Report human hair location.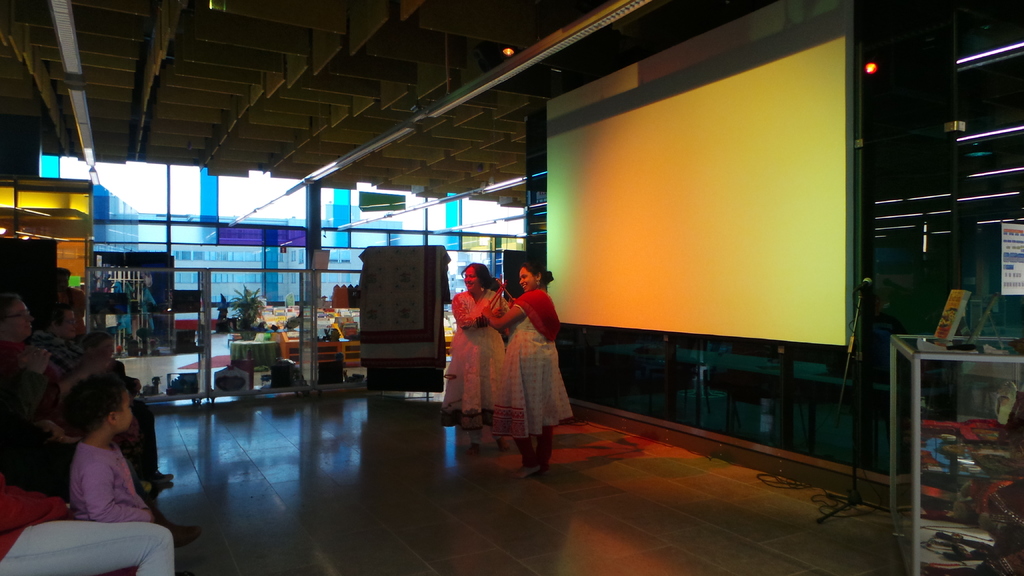
Report: [42,305,74,331].
